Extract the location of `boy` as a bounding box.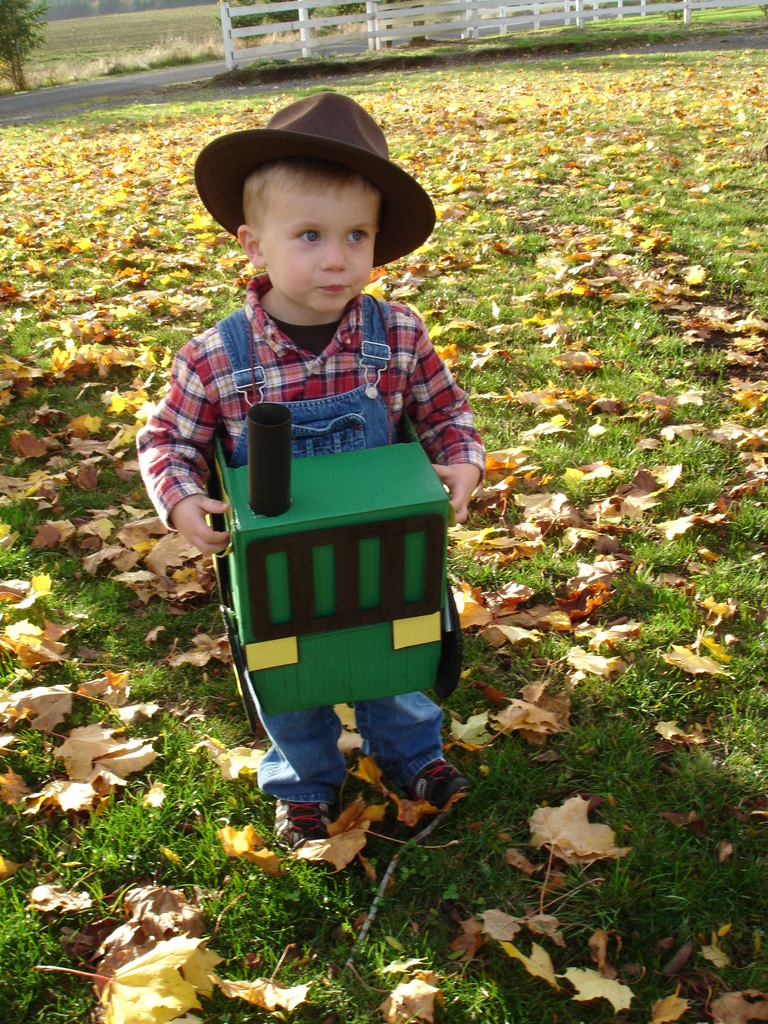
bbox=[131, 87, 506, 852].
